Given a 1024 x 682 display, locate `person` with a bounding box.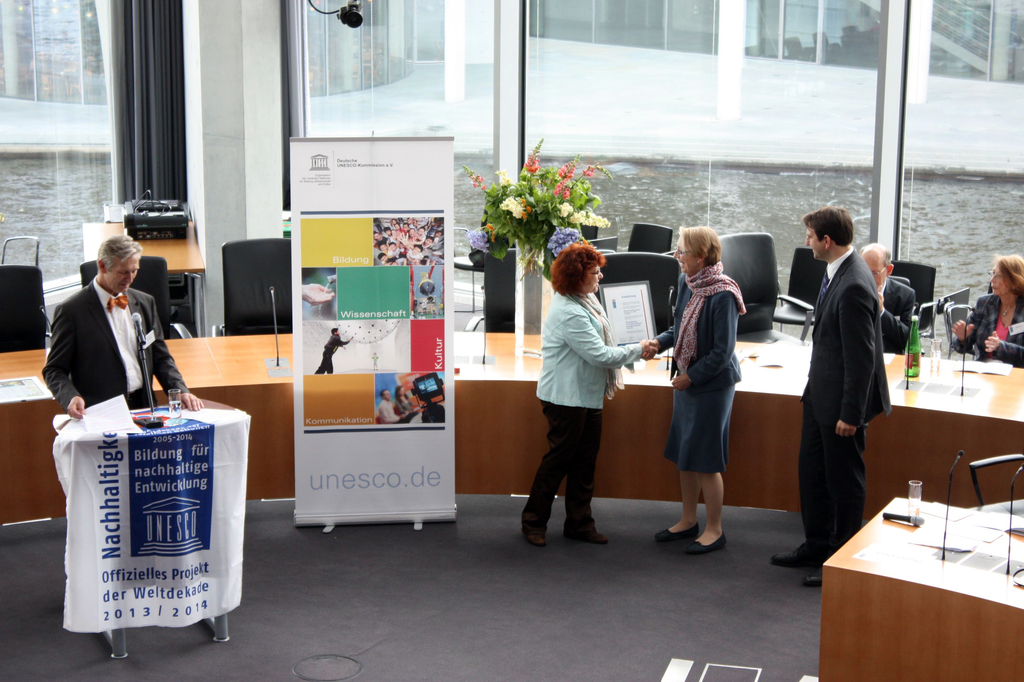
Located: 315/327/354/372.
